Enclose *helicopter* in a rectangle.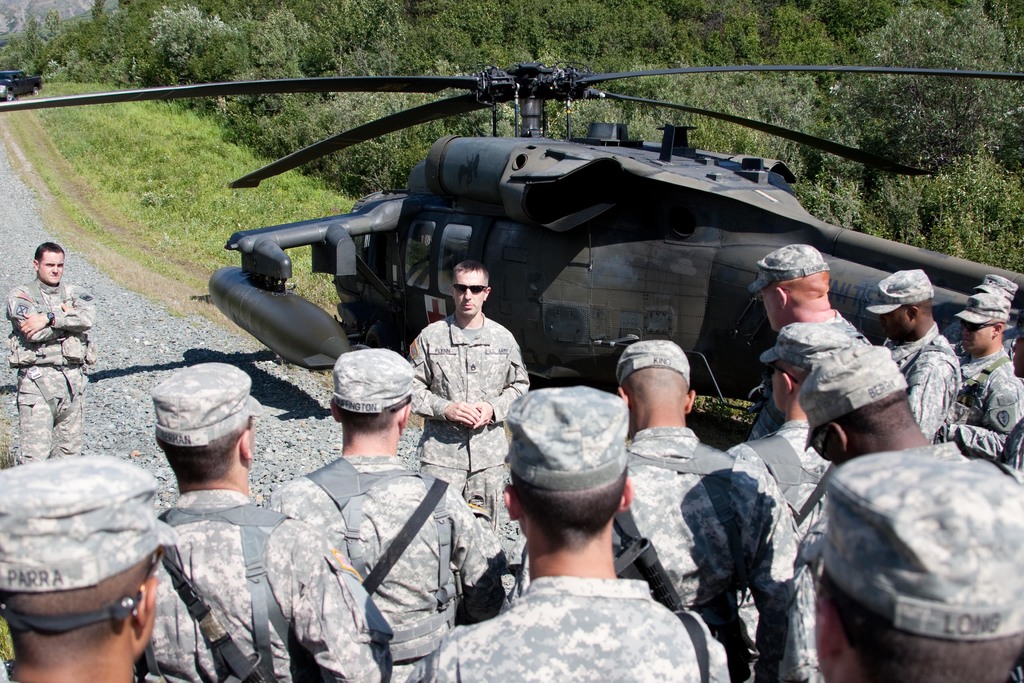
45:15:1023:461.
